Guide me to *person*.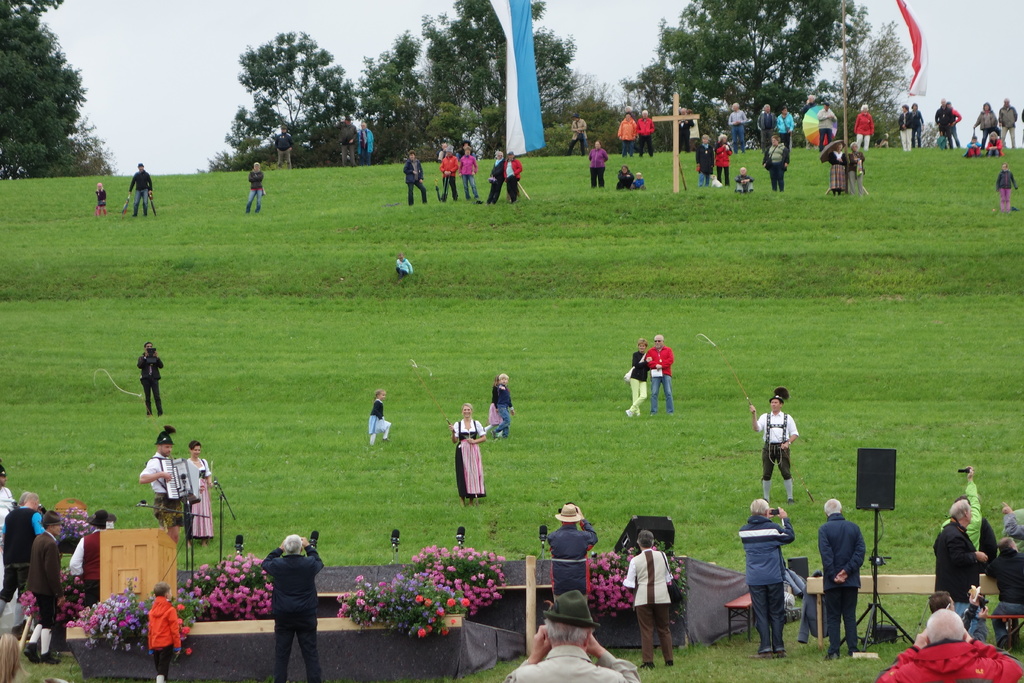
Guidance: {"x1": 586, "y1": 133, "x2": 607, "y2": 183}.
